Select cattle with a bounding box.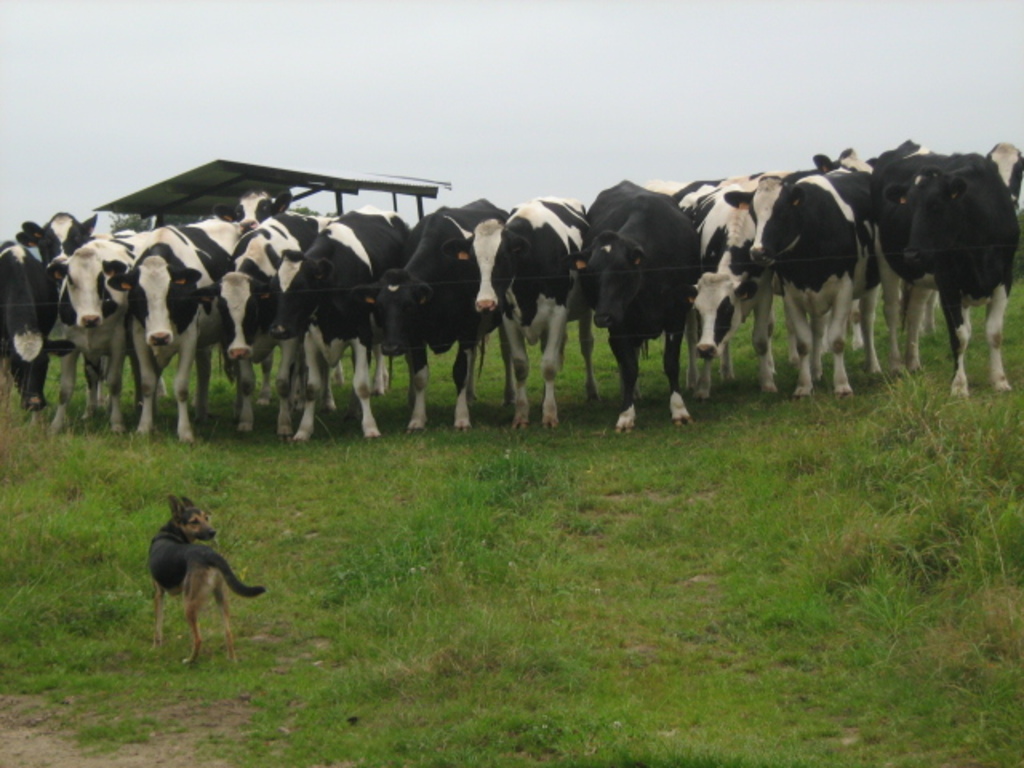
box=[728, 170, 878, 398].
